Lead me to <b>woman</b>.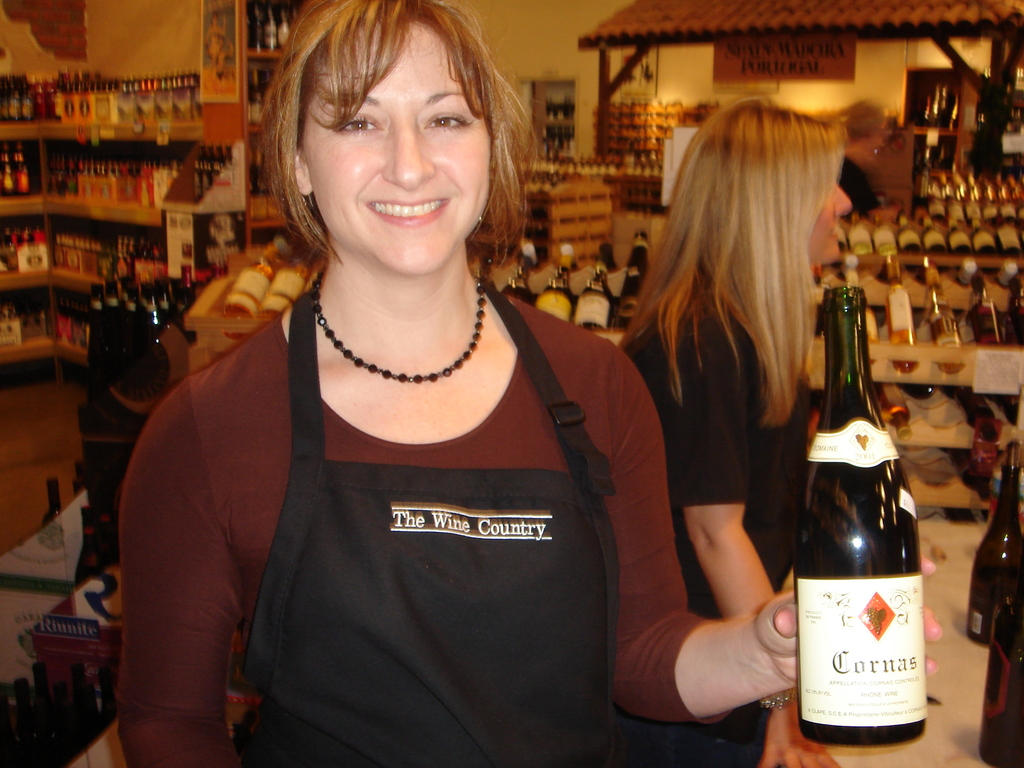
Lead to bbox=(116, 0, 943, 767).
